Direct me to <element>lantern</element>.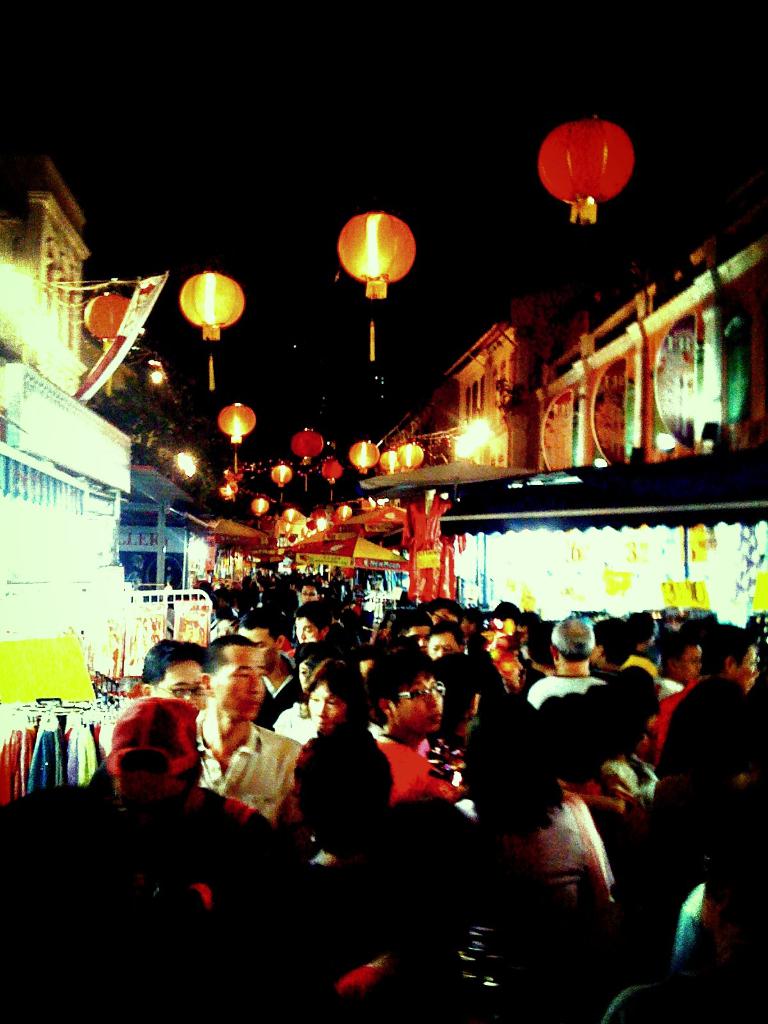
Direction: left=378, top=449, right=401, bottom=477.
